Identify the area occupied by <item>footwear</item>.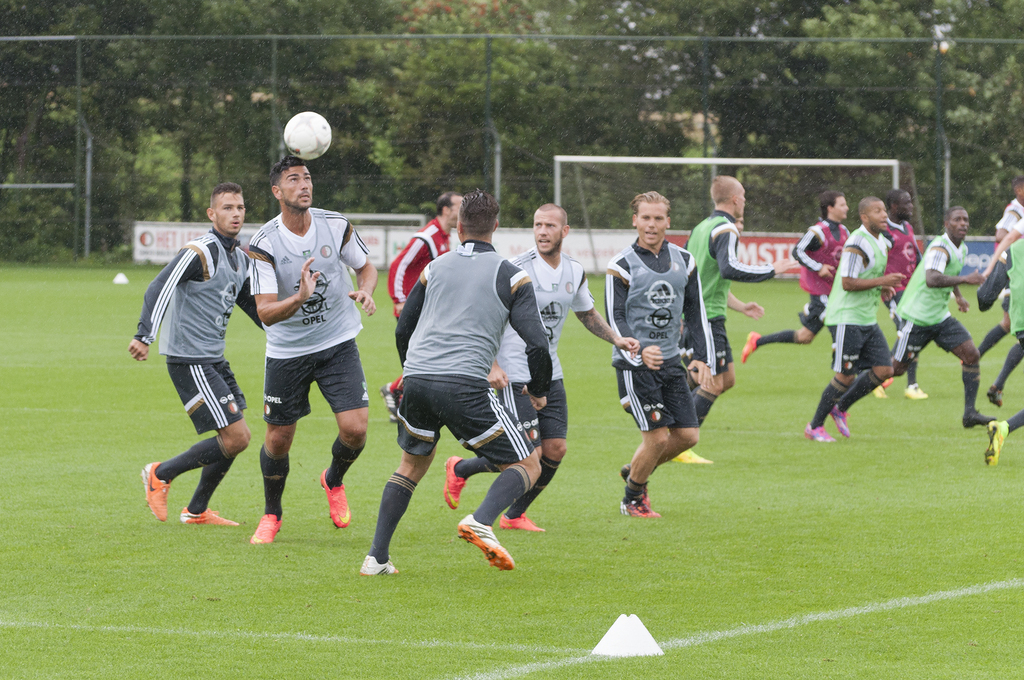
Area: pyautogui.locateOnScreen(740, 332, 763, 368).
